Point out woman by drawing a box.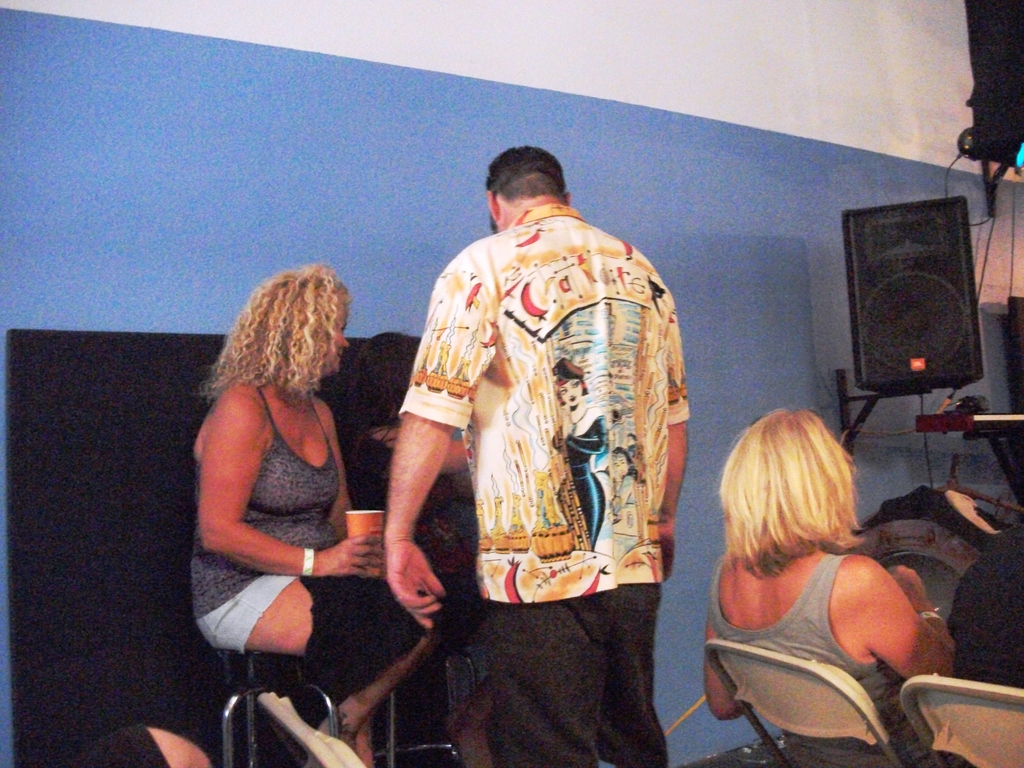
341:335:504:767.
